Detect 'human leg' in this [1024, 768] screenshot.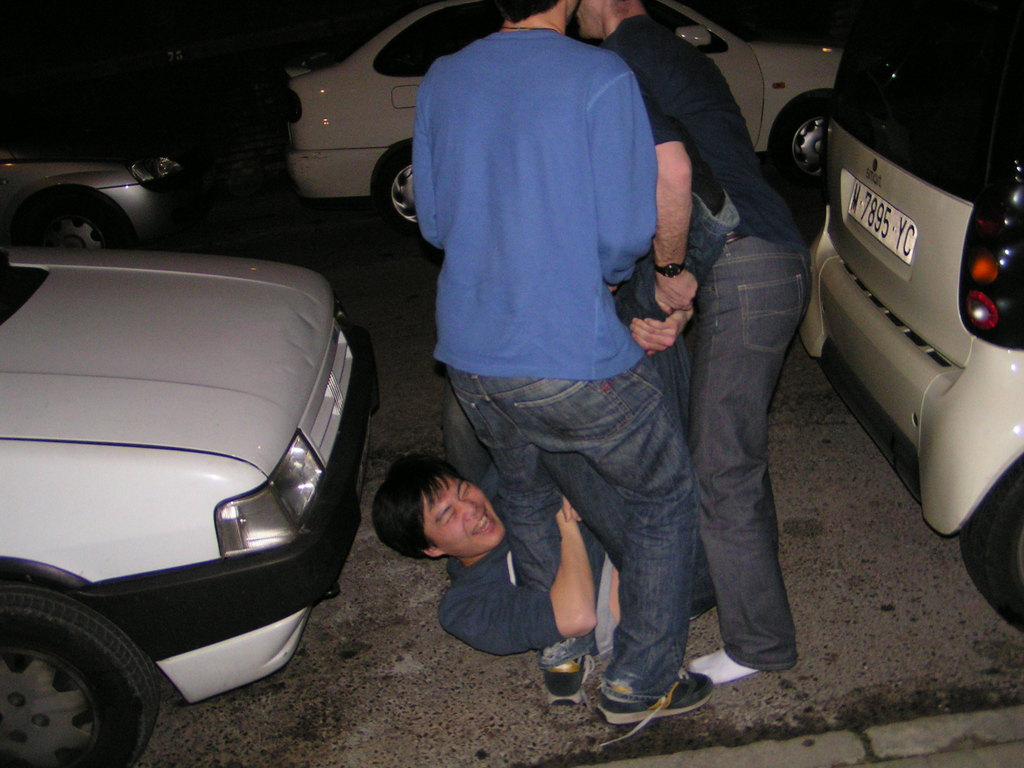
Detection: 447, 362, 604, 694.
